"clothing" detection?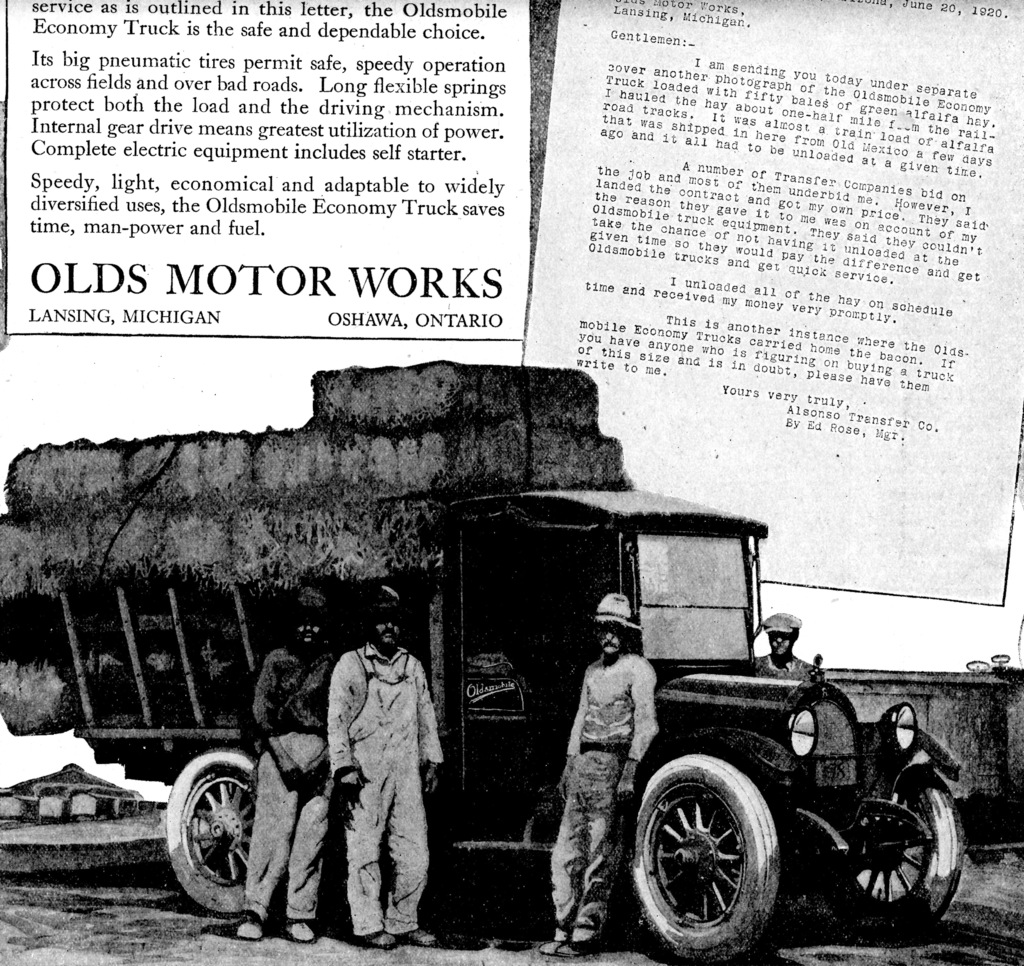
236 641 365 928
